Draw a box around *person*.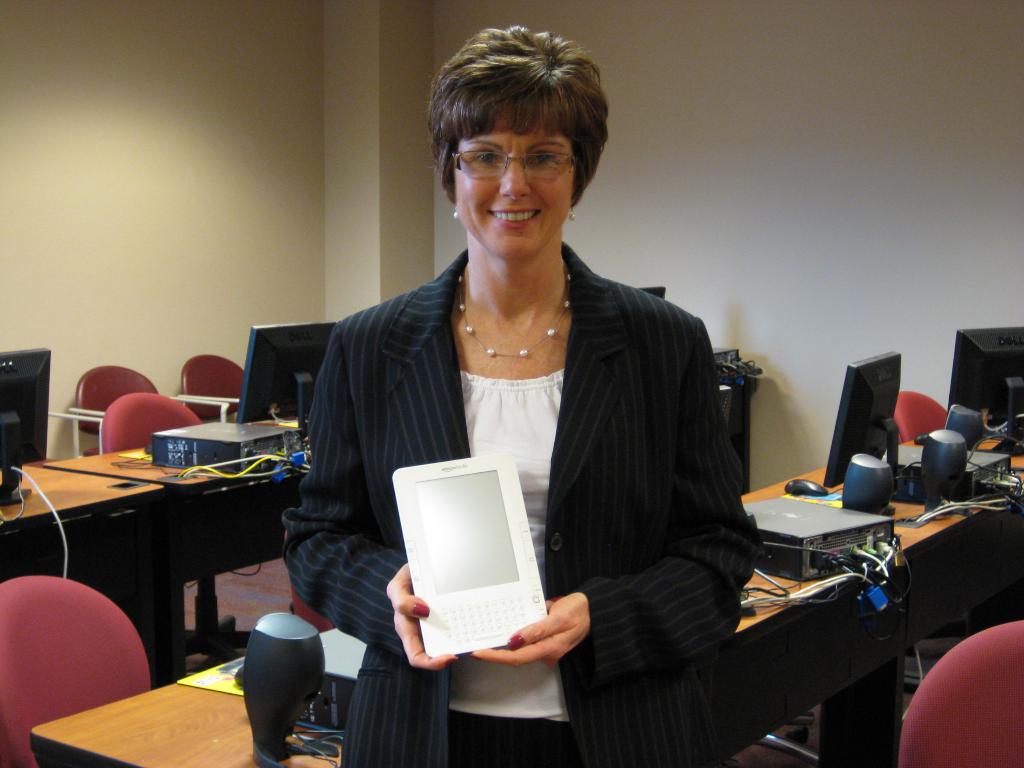
BBox(289, 54, 759, 731).
